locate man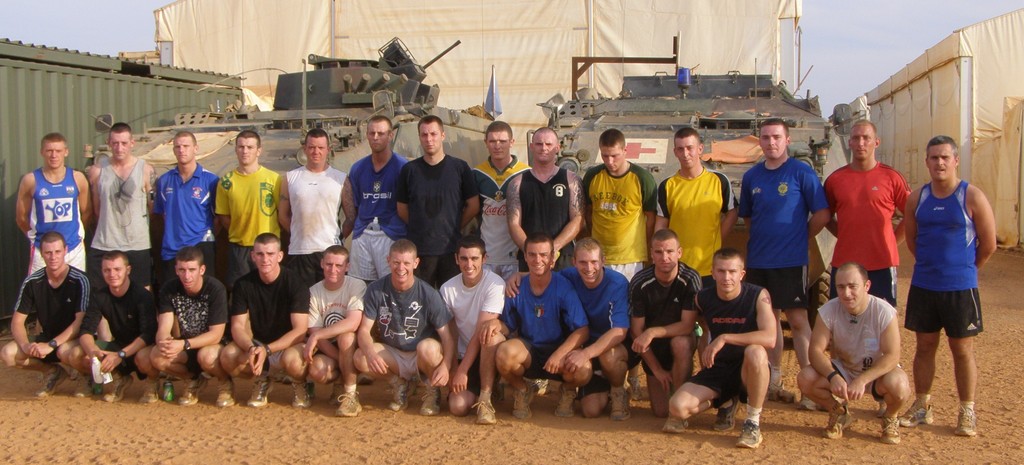
211,131,281,278
